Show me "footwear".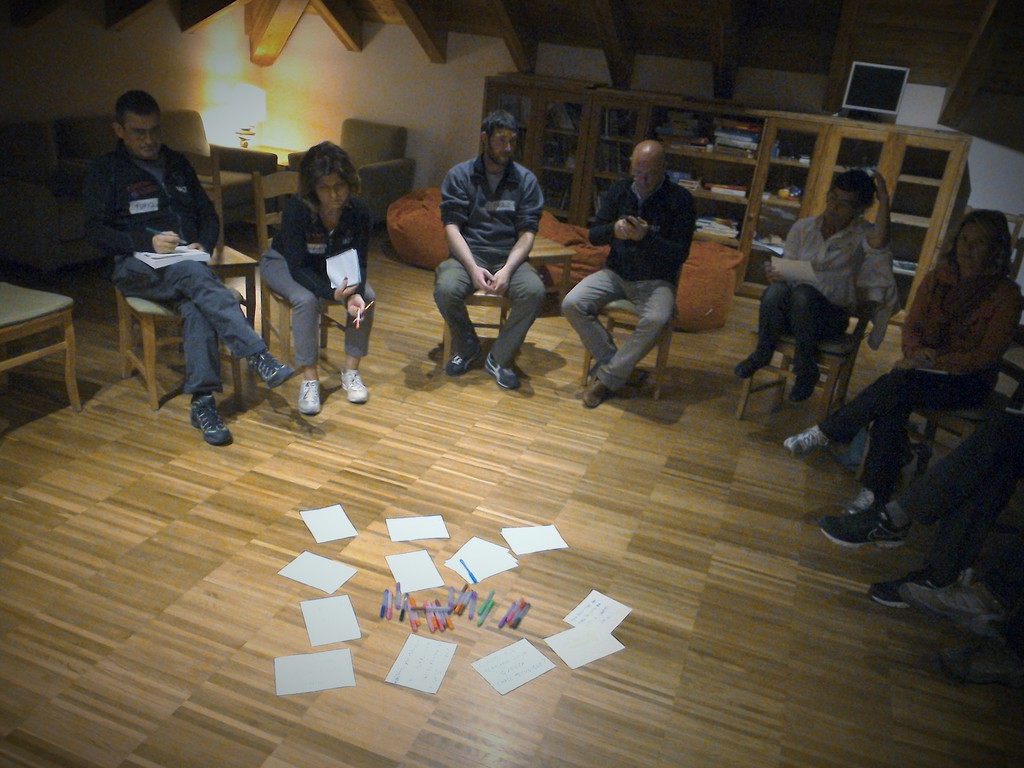
"footwear" is here: x1=630 y1=367 x2=663 y2=402.
